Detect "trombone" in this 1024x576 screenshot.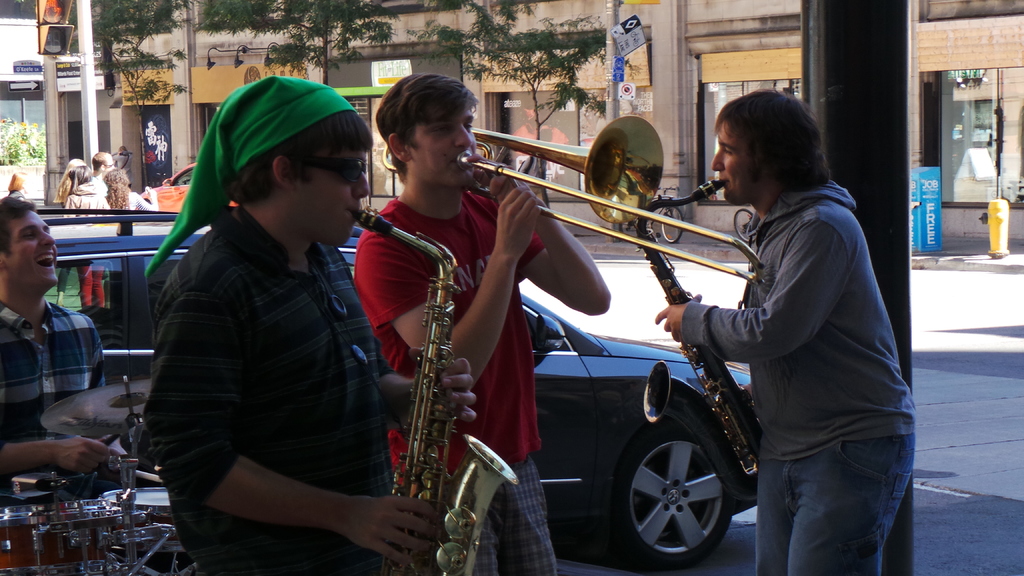
Detection: detection(628, 172, 748, 492).
